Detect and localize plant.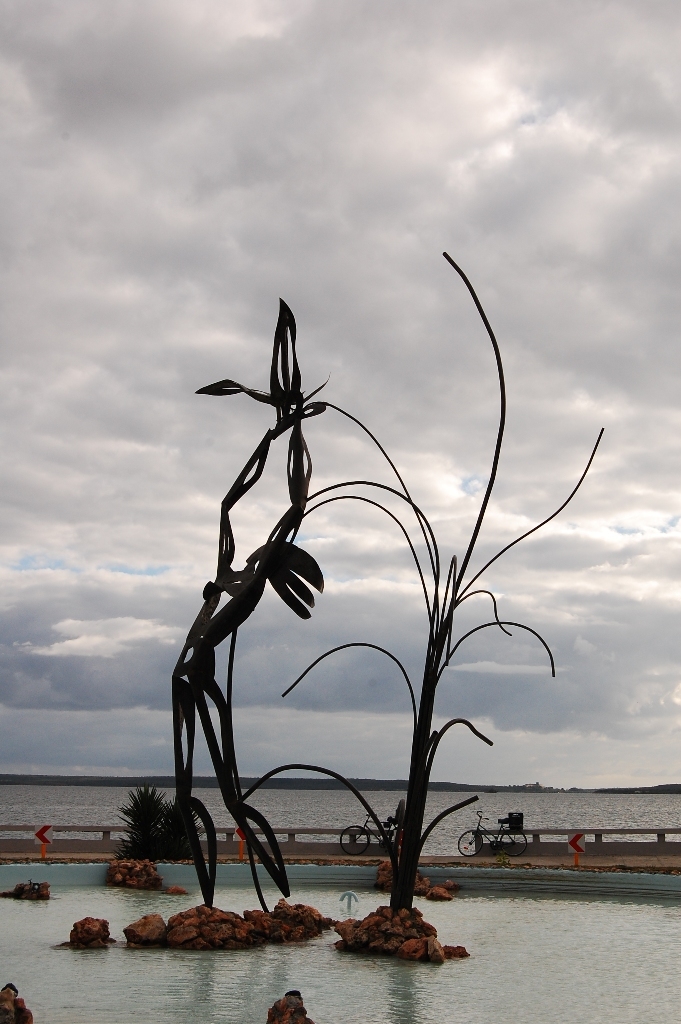
Localized at 113 786 207 861.
